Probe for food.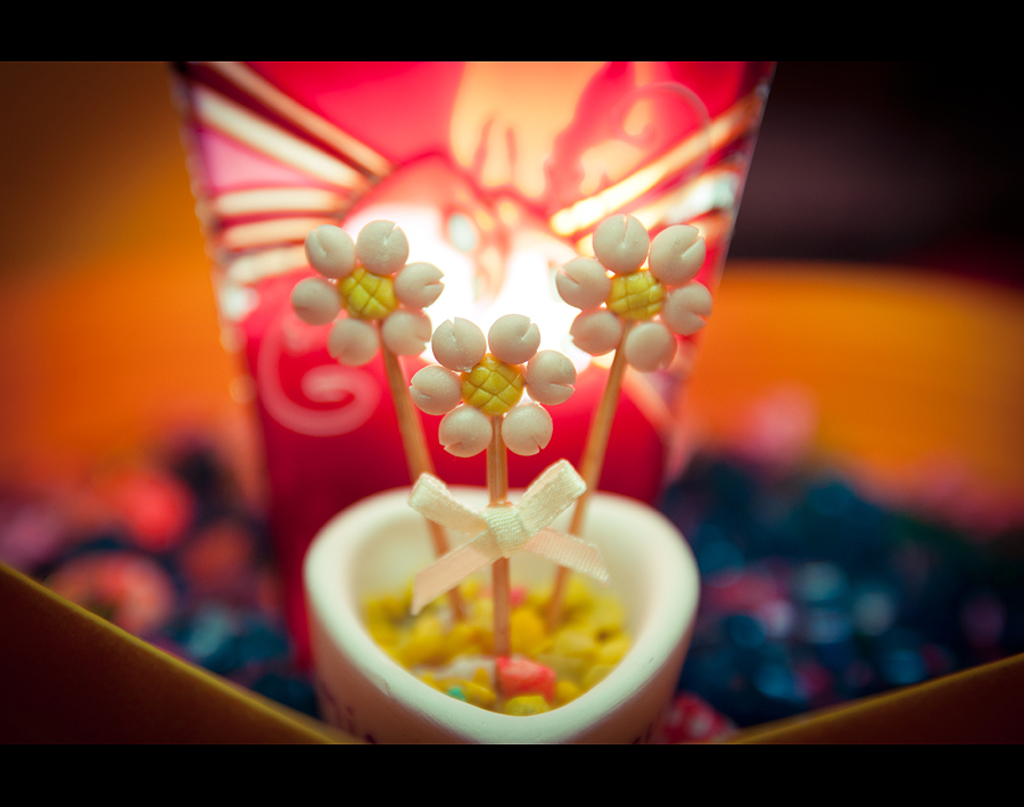
Probe result: bbox(292, 214, 445, 369).
